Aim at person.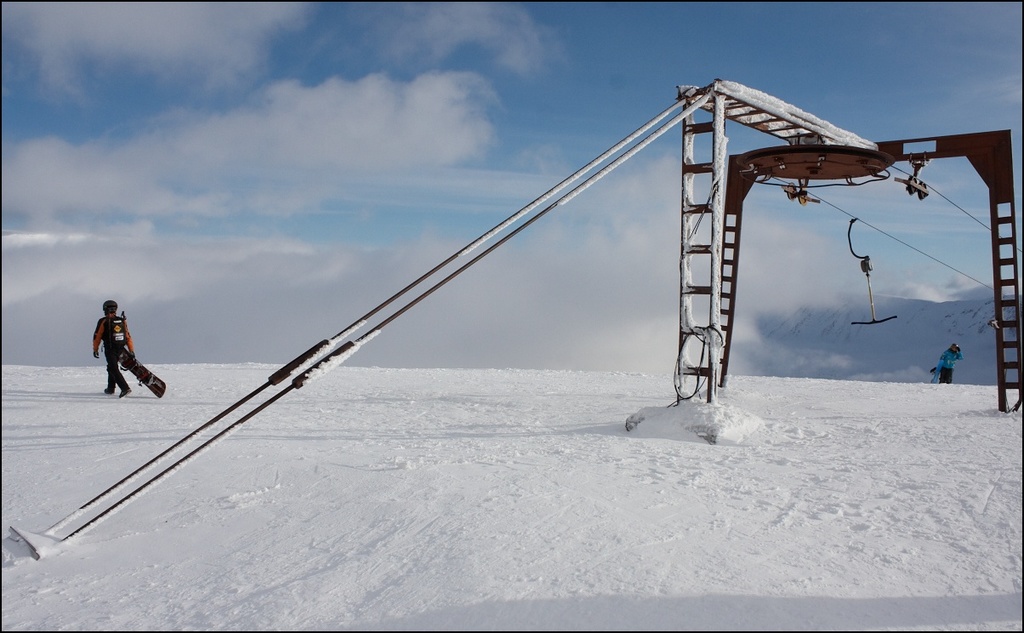
Aimed at (94, 301, 139, 408).
